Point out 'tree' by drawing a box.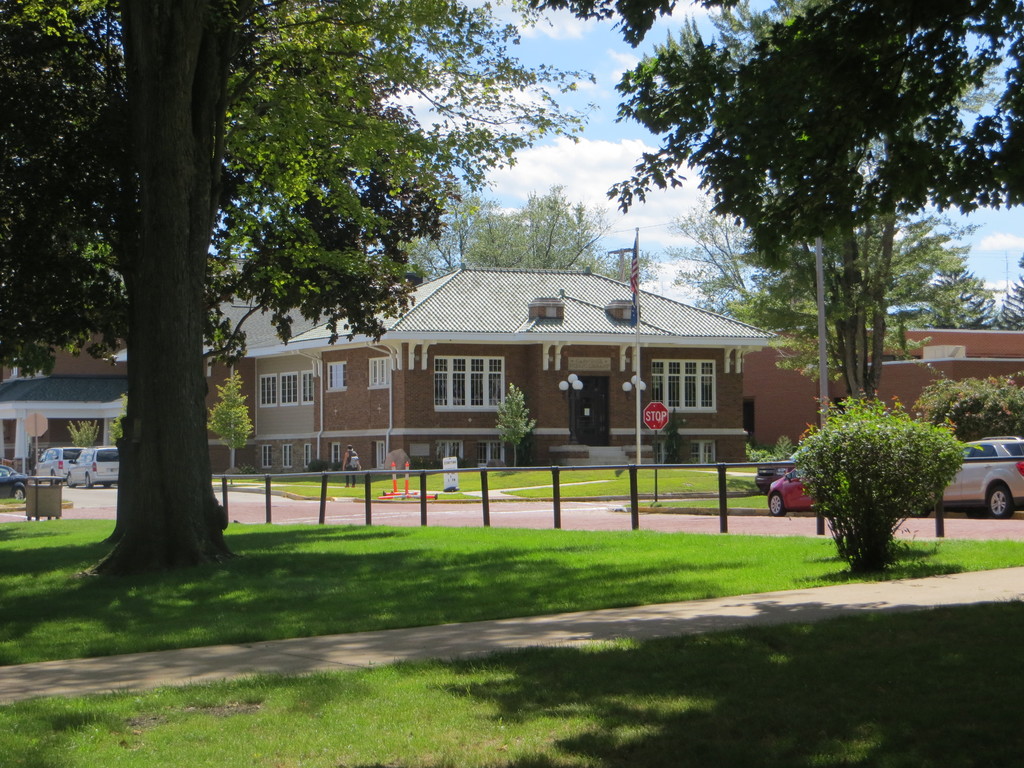
select_region(209, 363, 255, 467).
